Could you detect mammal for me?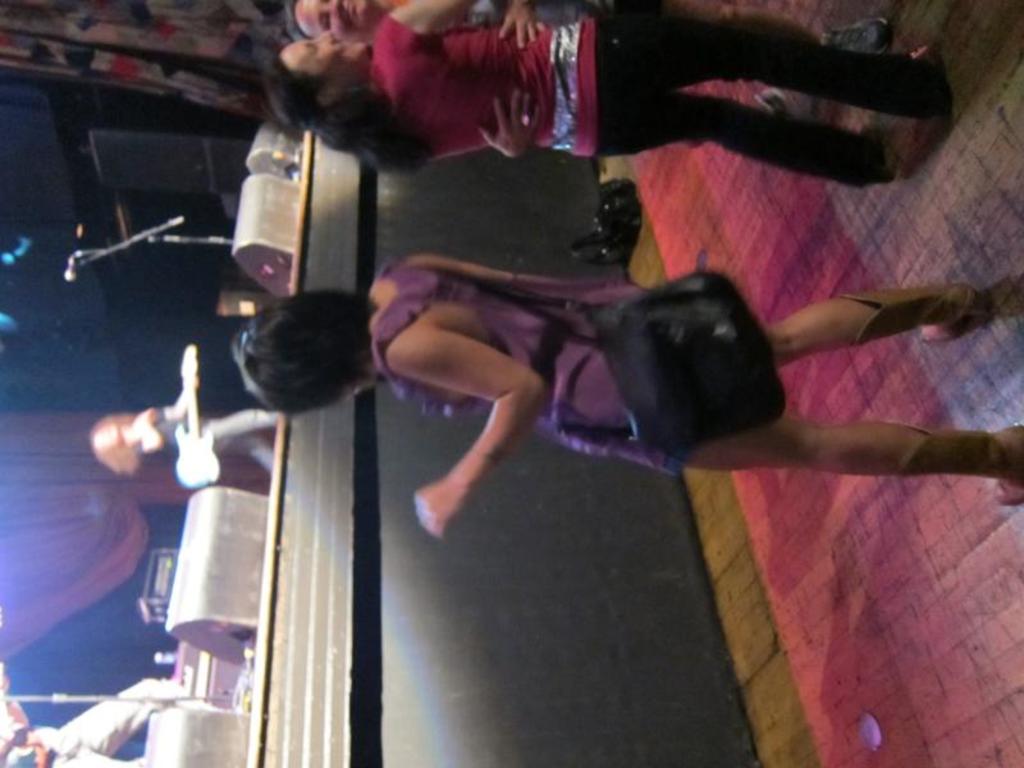
Detection result: <bbox>257, 0, 951, 183</bbox>.
